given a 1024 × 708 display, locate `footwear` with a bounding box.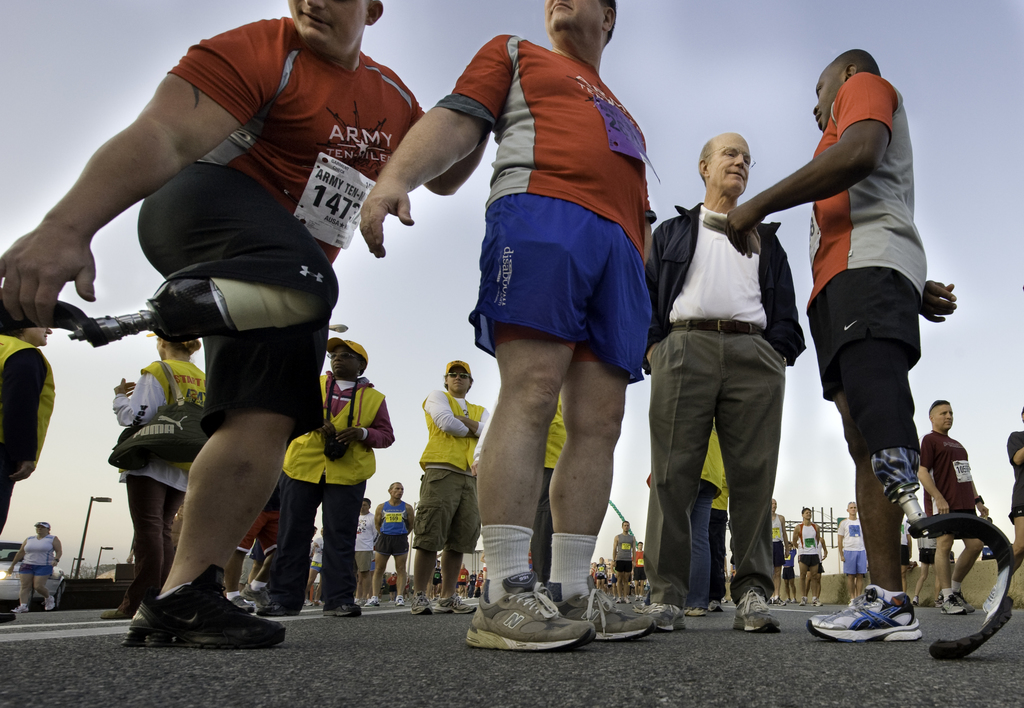
Located: (x1=953, y1=591, x2=978, y2=616).
